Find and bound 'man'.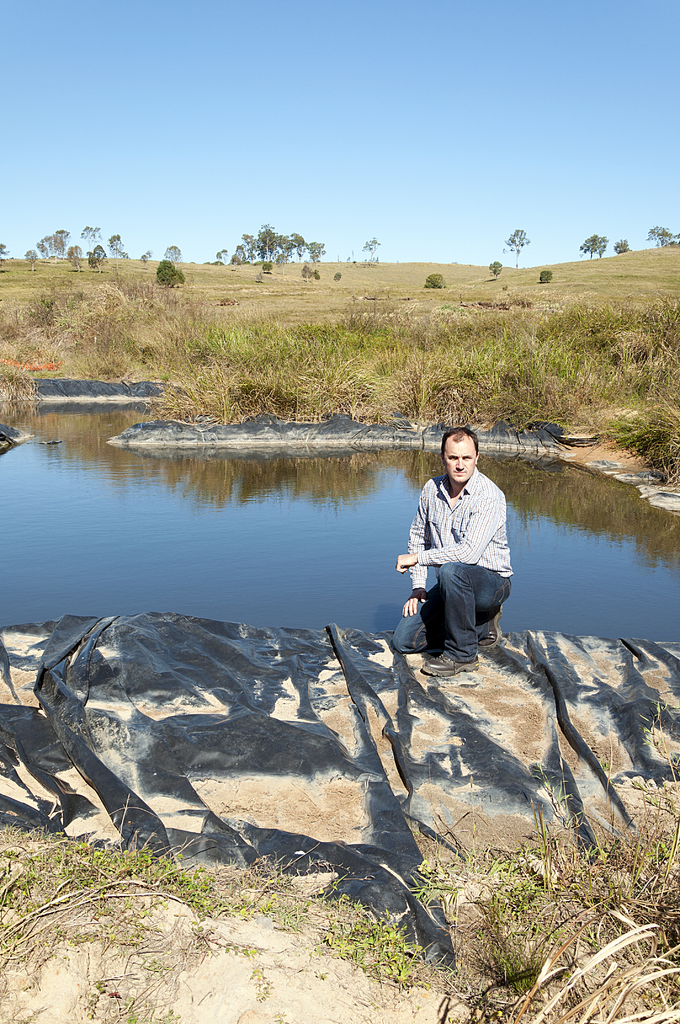
Bound: (400, 436, 522, 682).
